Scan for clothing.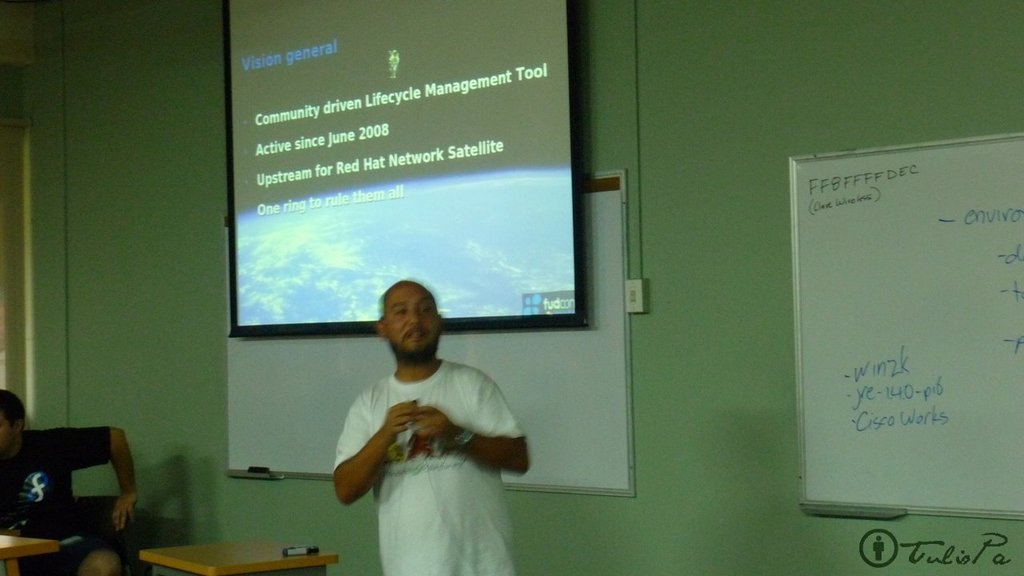
Scan result: {"x1": 334, "y1": 361, "x2": 534, "y2": 575}.
